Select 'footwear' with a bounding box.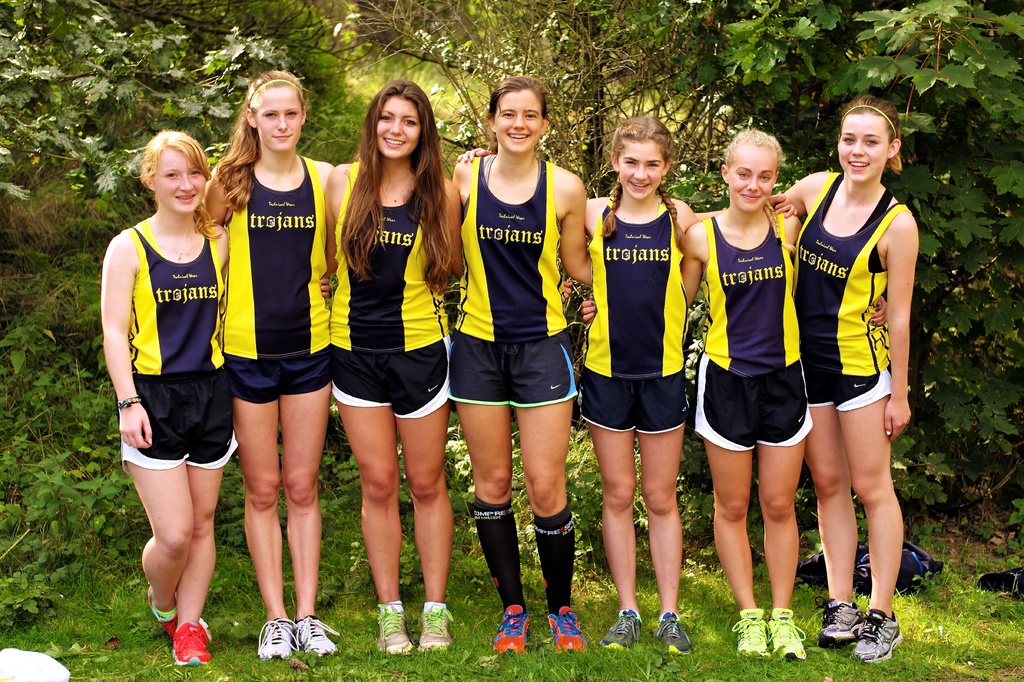
171,621,211,667.
